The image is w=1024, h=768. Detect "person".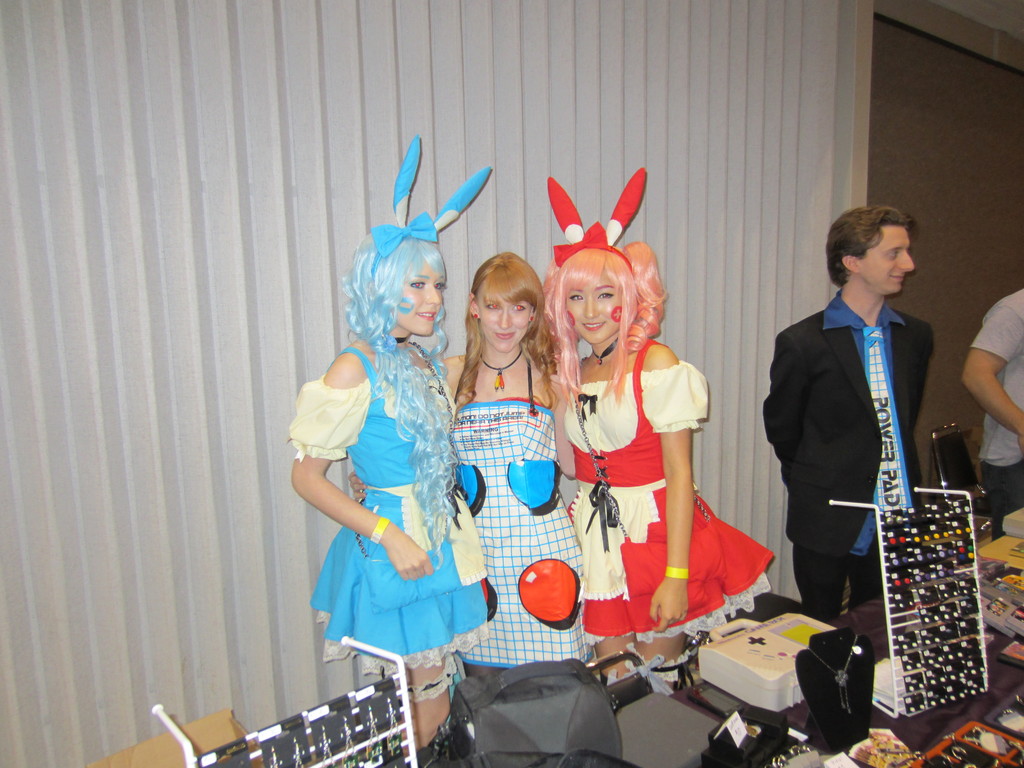
Detection: x1=759 y1=201 x2=952 y2=657.
